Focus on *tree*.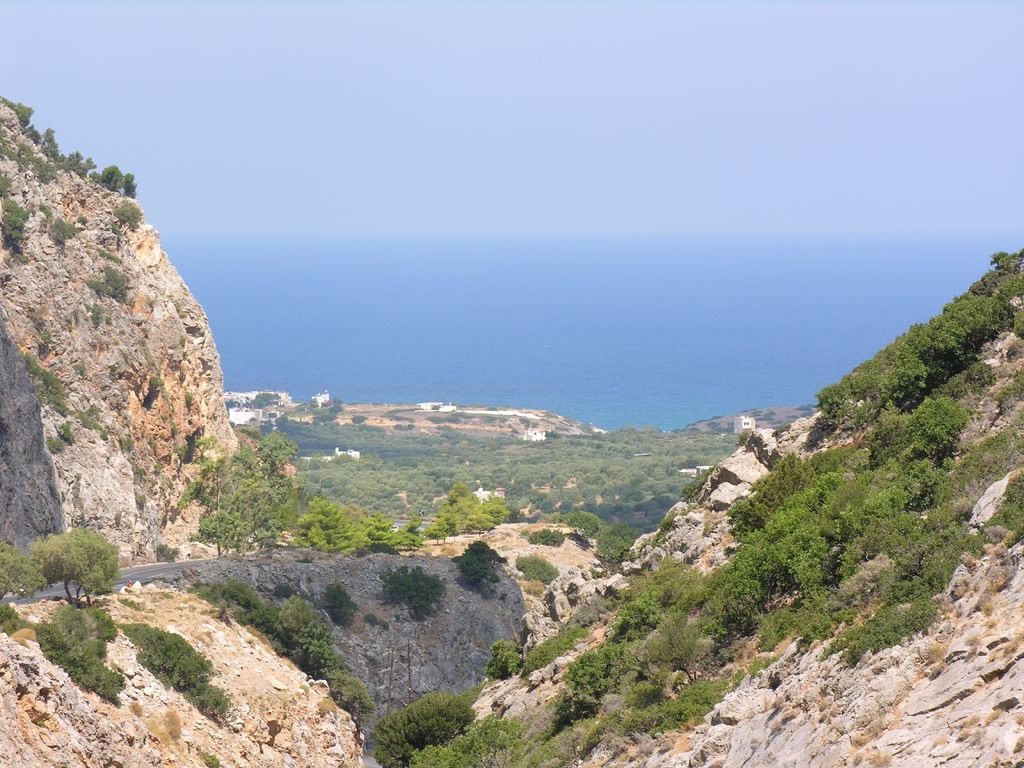
Focused at (121, 169, 138, 202).
